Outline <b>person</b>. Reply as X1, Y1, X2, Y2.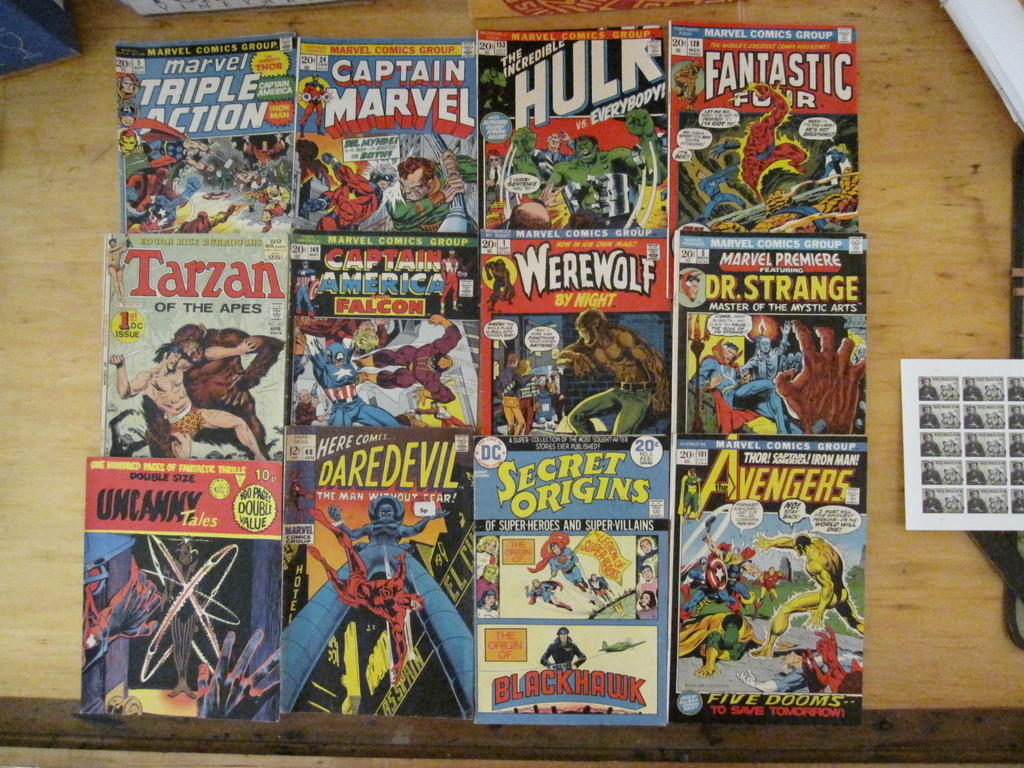
950, 412, 959, 429.
